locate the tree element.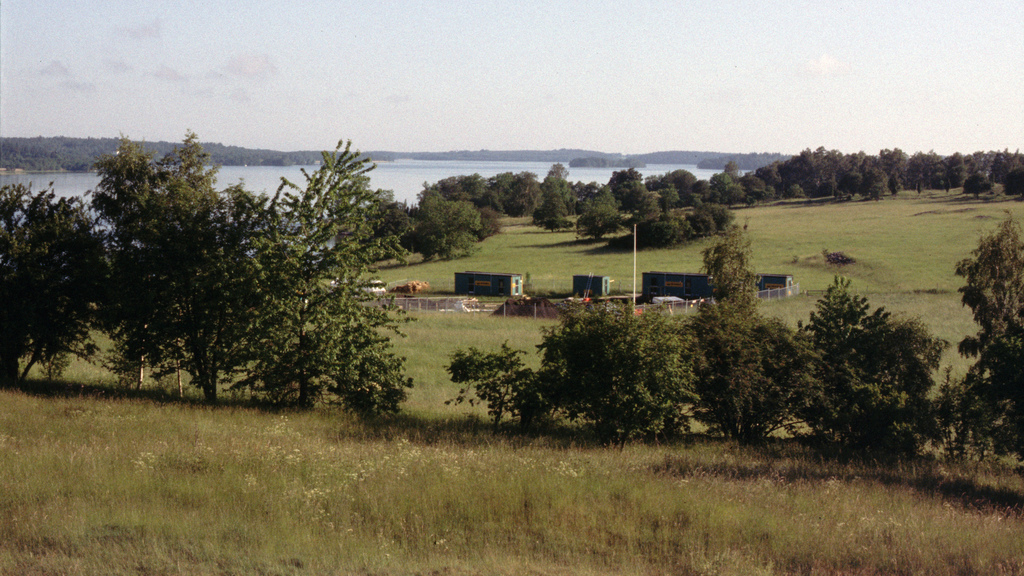
Element bbox: region(708, 169, 748, 199).
